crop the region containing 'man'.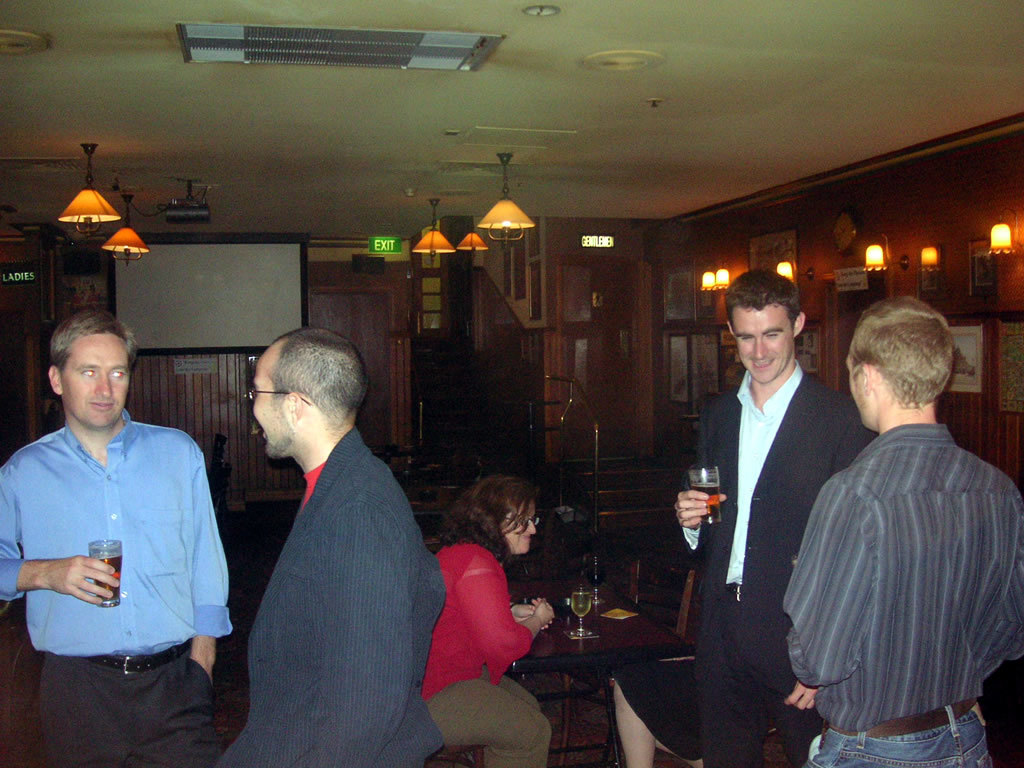
Crop region: <box>0,305,234,767</box>.
